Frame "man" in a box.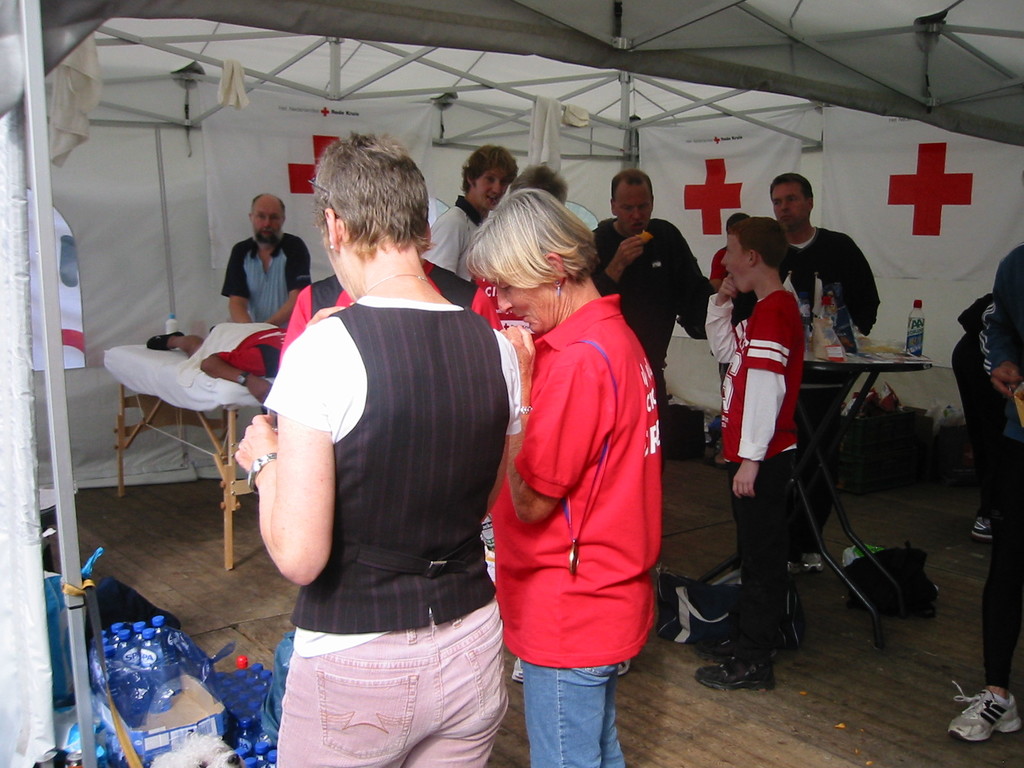
(left=717, top=172, right=876, bottom=557).
